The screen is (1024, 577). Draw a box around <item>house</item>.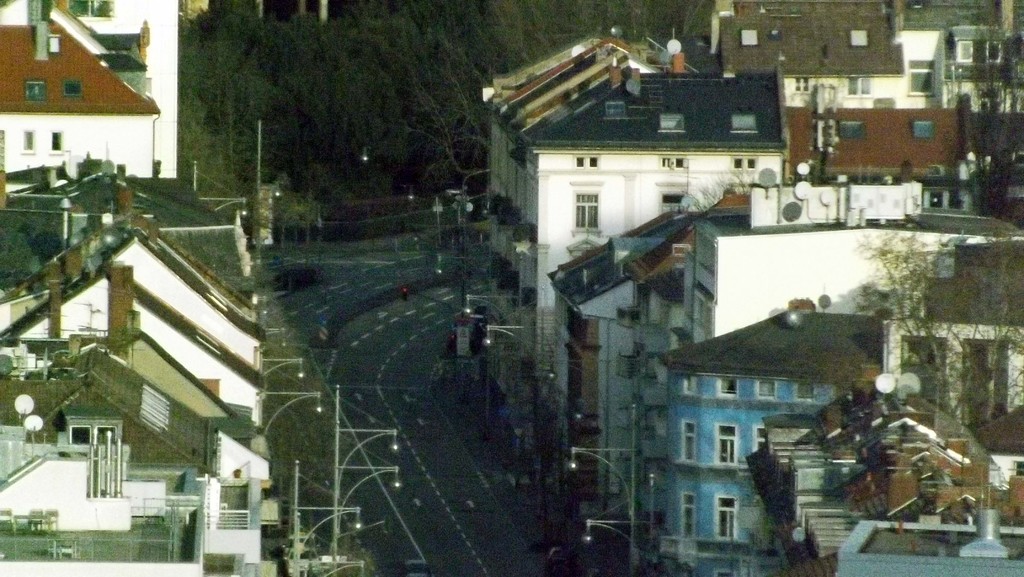
crop(0, 229, 249, 327).
